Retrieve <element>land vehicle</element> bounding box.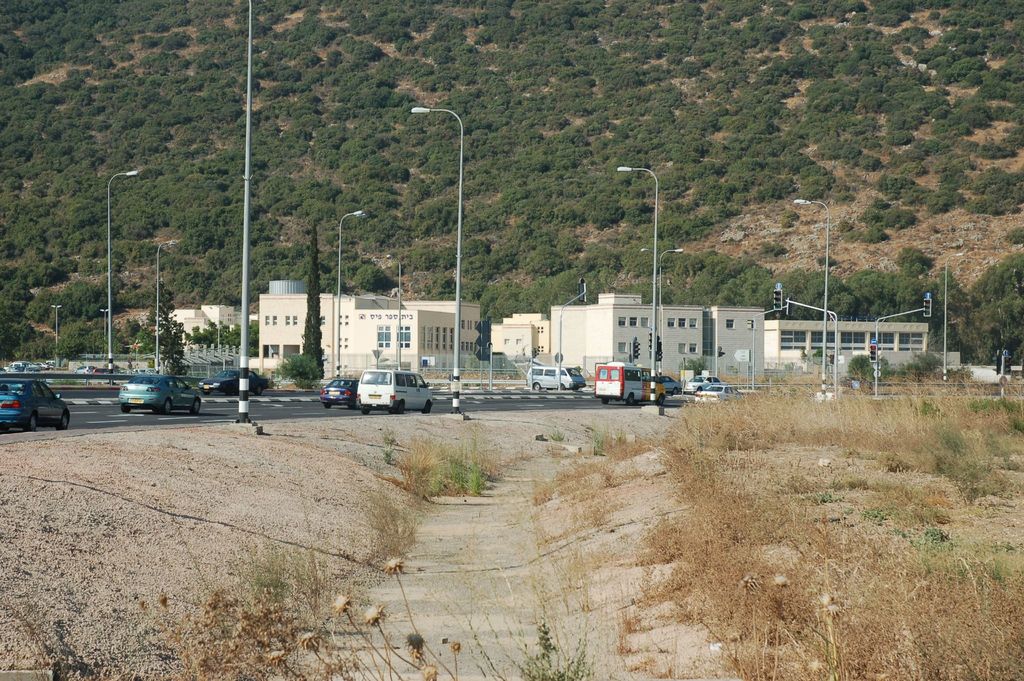
Bounding box: [4, 359, 36, 373].
